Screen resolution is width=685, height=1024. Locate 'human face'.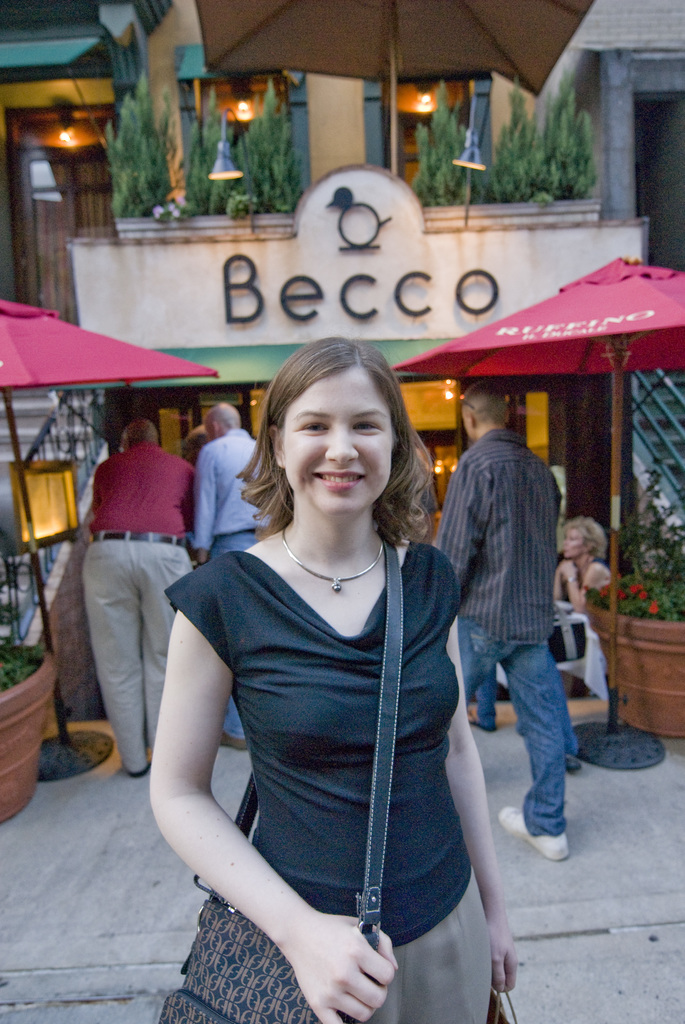
(460,410,472,436).
